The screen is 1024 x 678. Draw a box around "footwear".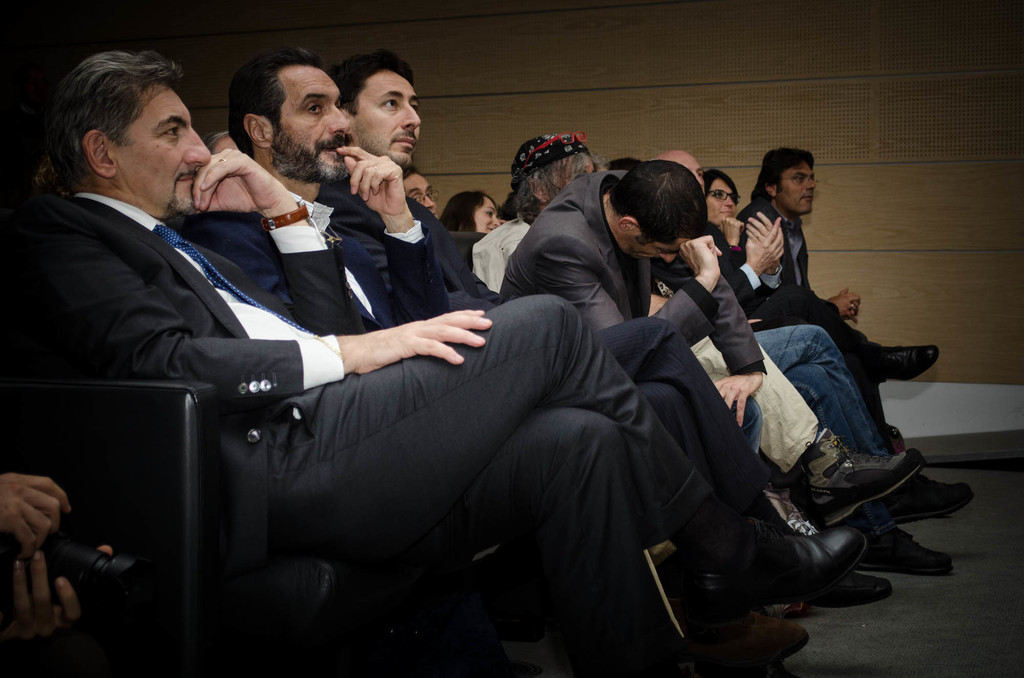
bbox=(852, 528, 957, 575).
